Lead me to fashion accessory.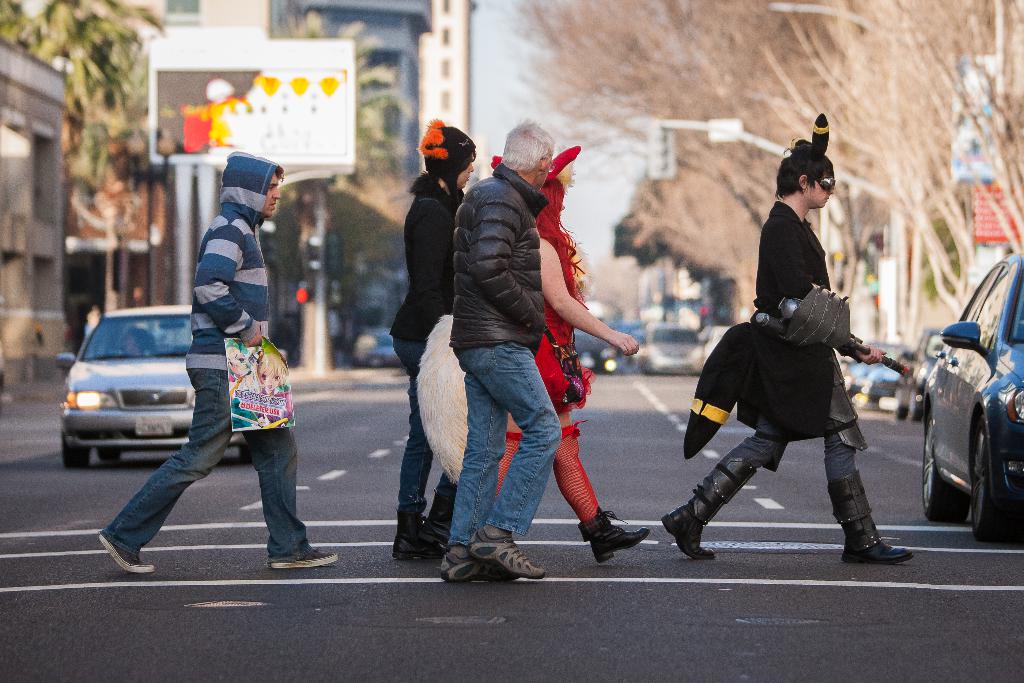
Lead to l=662, t=500, r=716, b=559.
